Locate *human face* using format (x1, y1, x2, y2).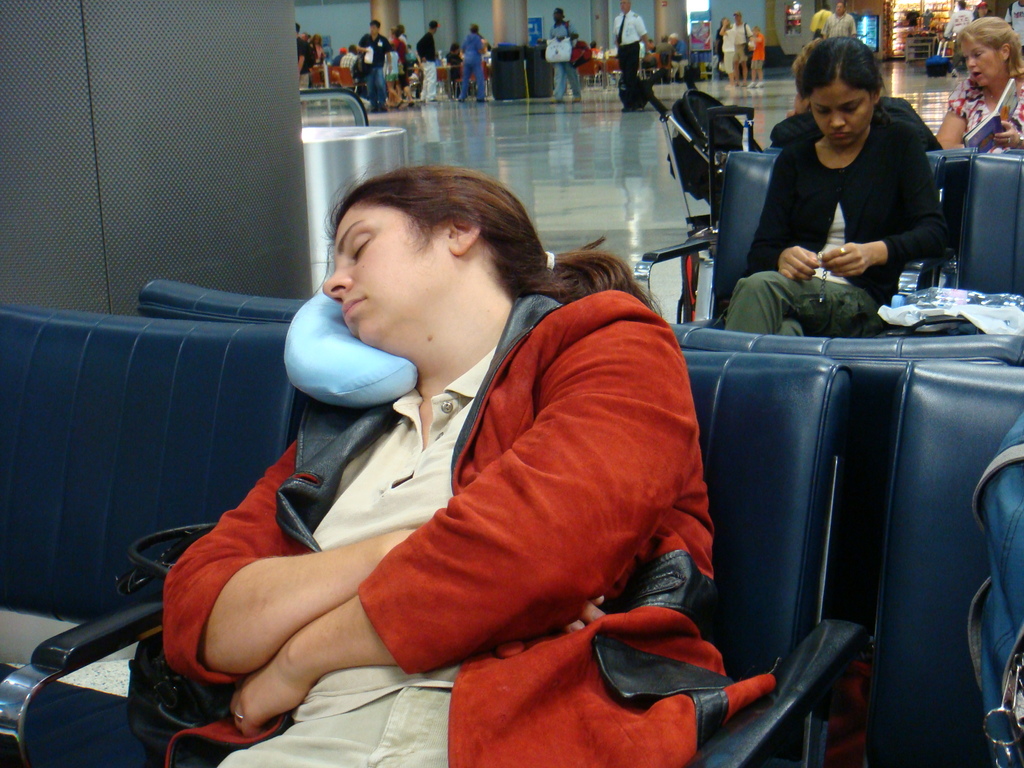
(753, 27, 760, 34).
